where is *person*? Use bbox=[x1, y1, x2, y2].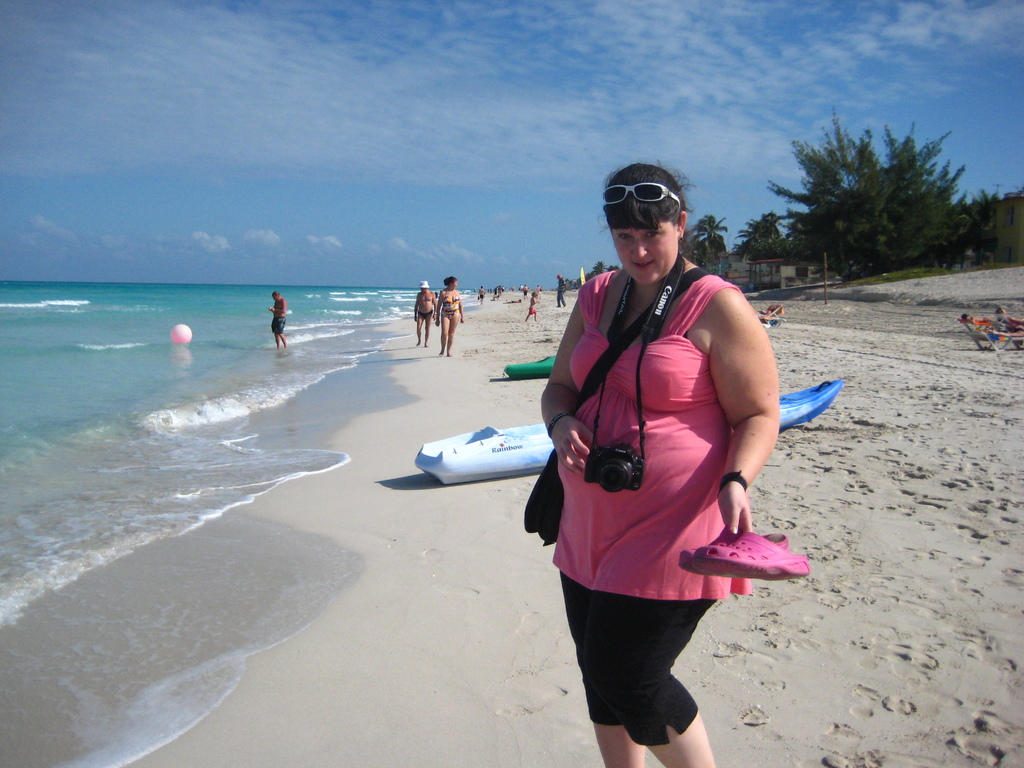
bbox=[497, 285, 502, 299].
